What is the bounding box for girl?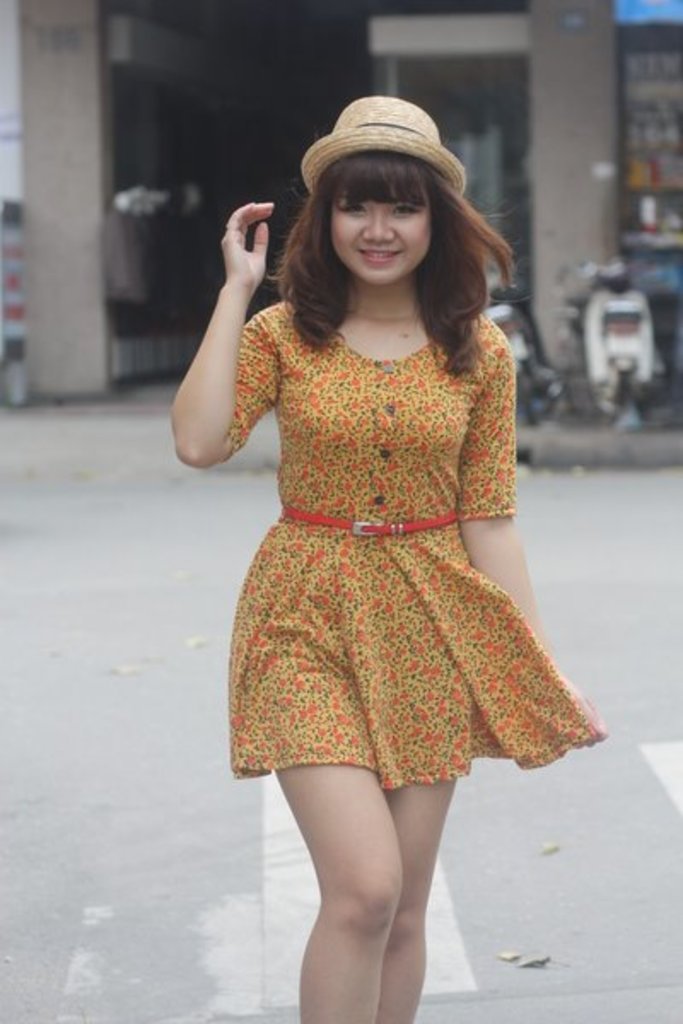
box=[164, 97, 610, 1022].
